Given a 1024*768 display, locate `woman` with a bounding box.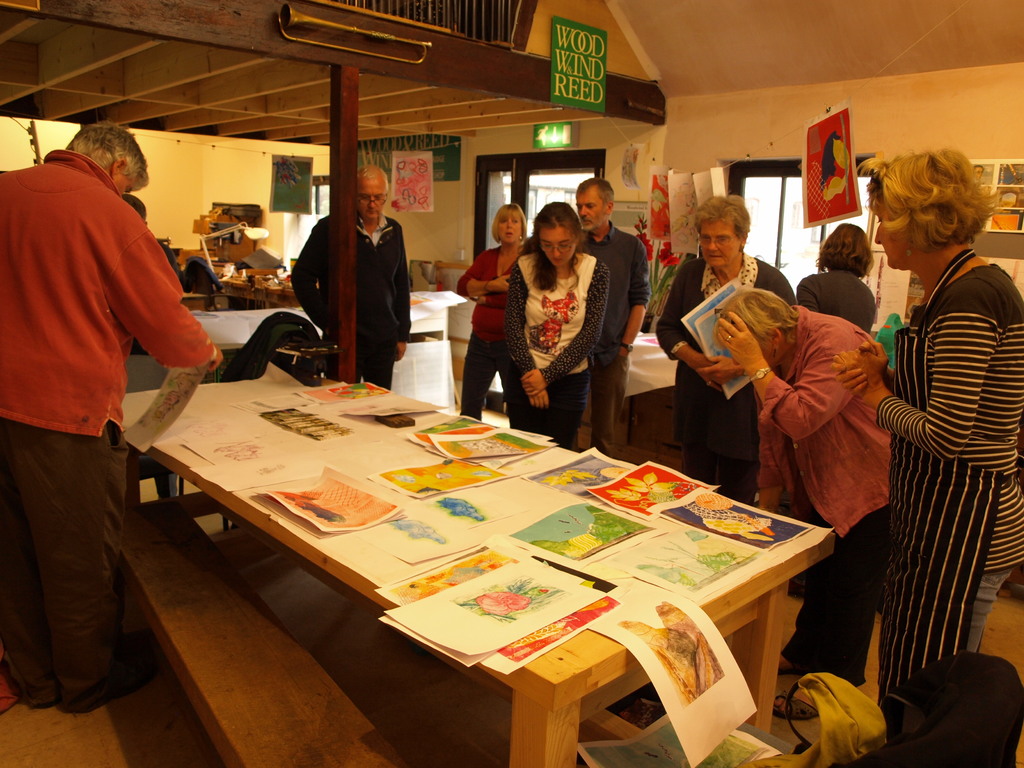
Located: [868,146,1023,732].
